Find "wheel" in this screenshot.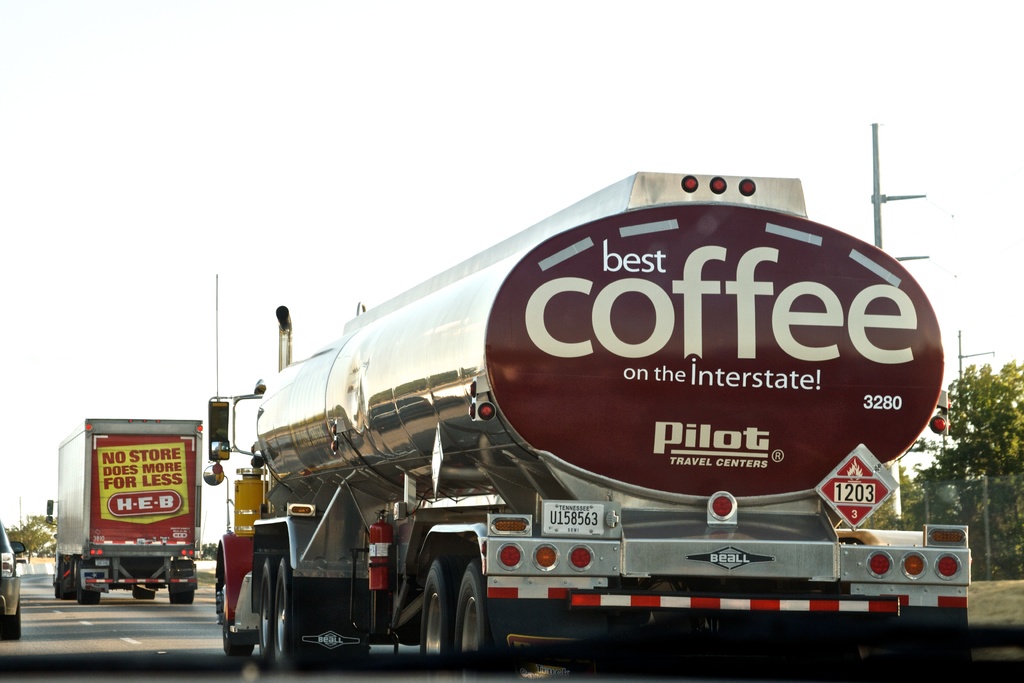
The bounding box for "wheel" is (216, 580, 259, 661).
